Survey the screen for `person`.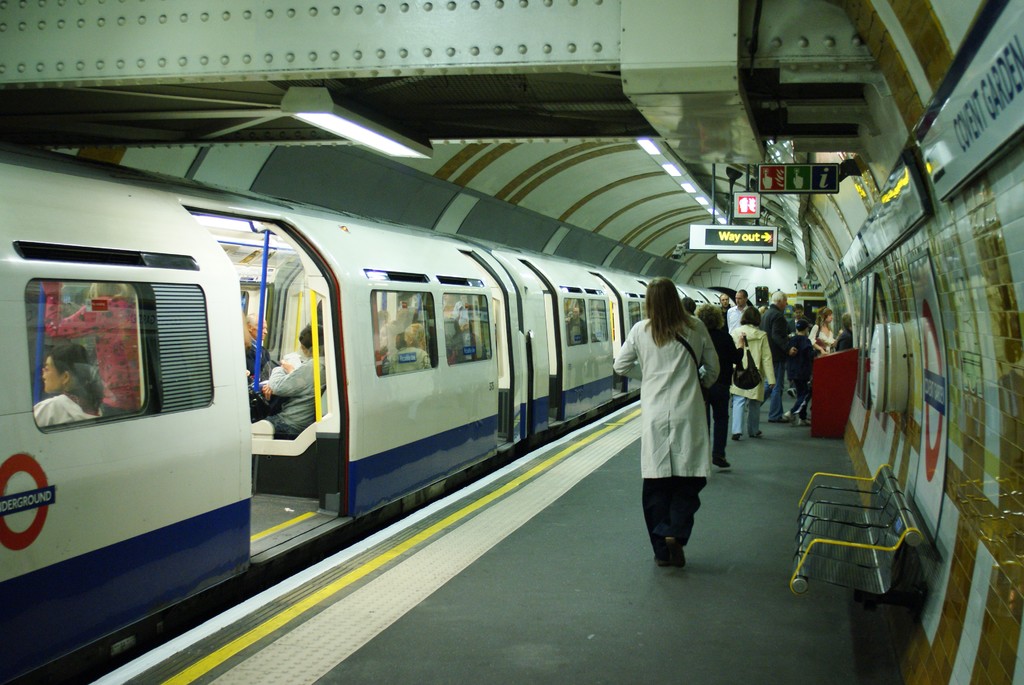
Survey found: <region>41, 343, 117, 434</region>.
